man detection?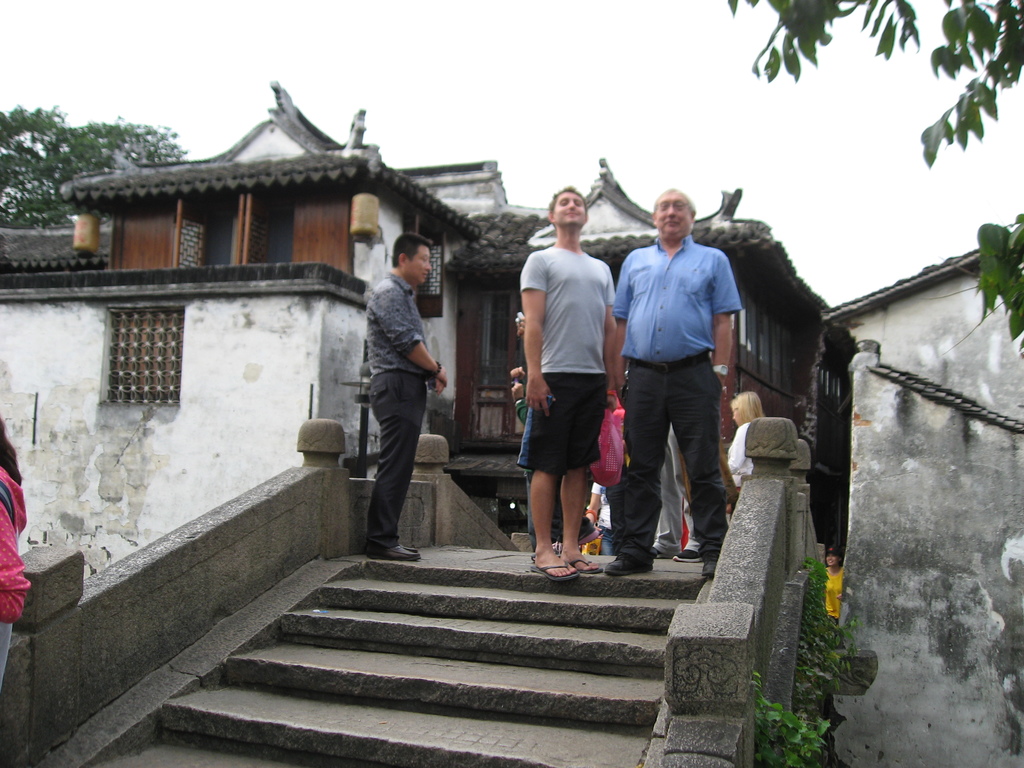
left=609, top=185, right=742, bottom=574
